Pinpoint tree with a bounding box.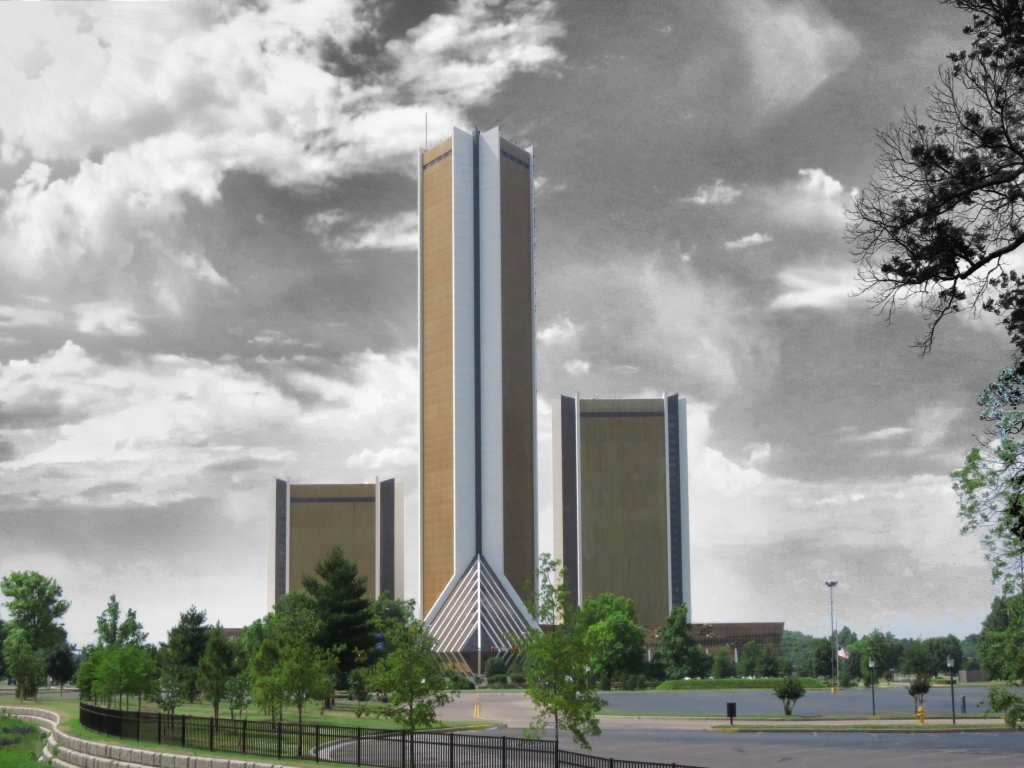
<region>90, 631, 155, 701</region>.
